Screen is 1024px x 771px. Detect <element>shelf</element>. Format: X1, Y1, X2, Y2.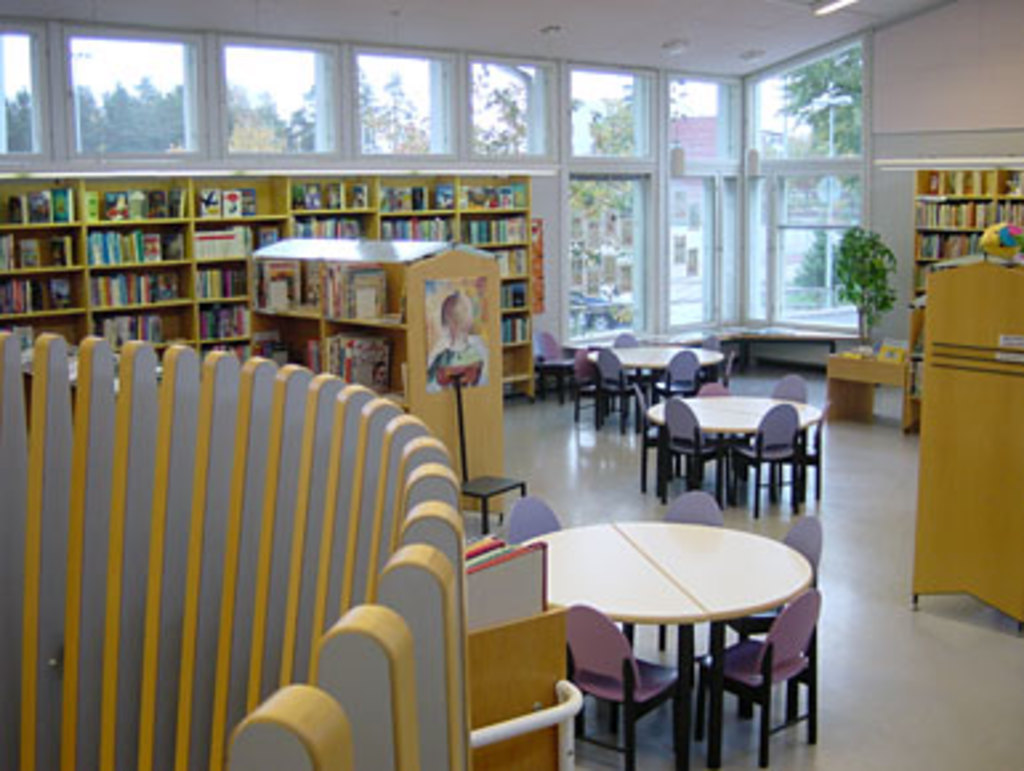
16, 149, 431, 409.
